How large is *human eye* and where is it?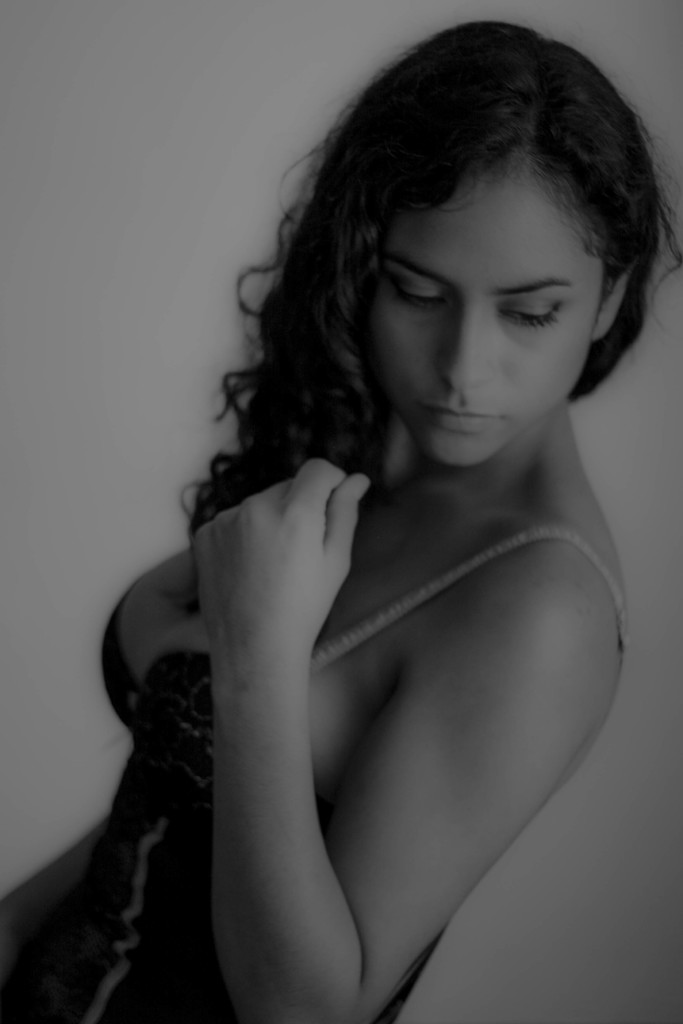
Bounding box: 500, 298, 561, 335.
